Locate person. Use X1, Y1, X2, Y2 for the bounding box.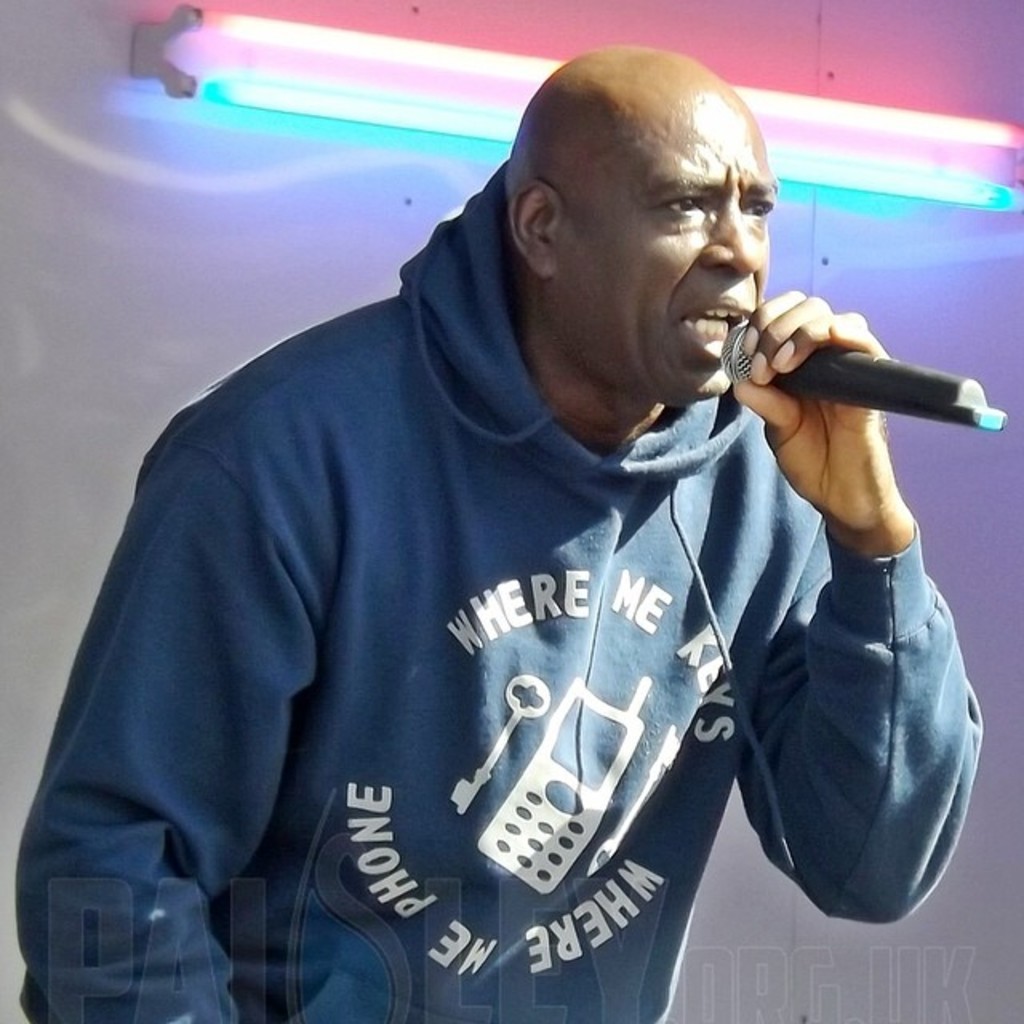
42, 35, 973, 1022.
